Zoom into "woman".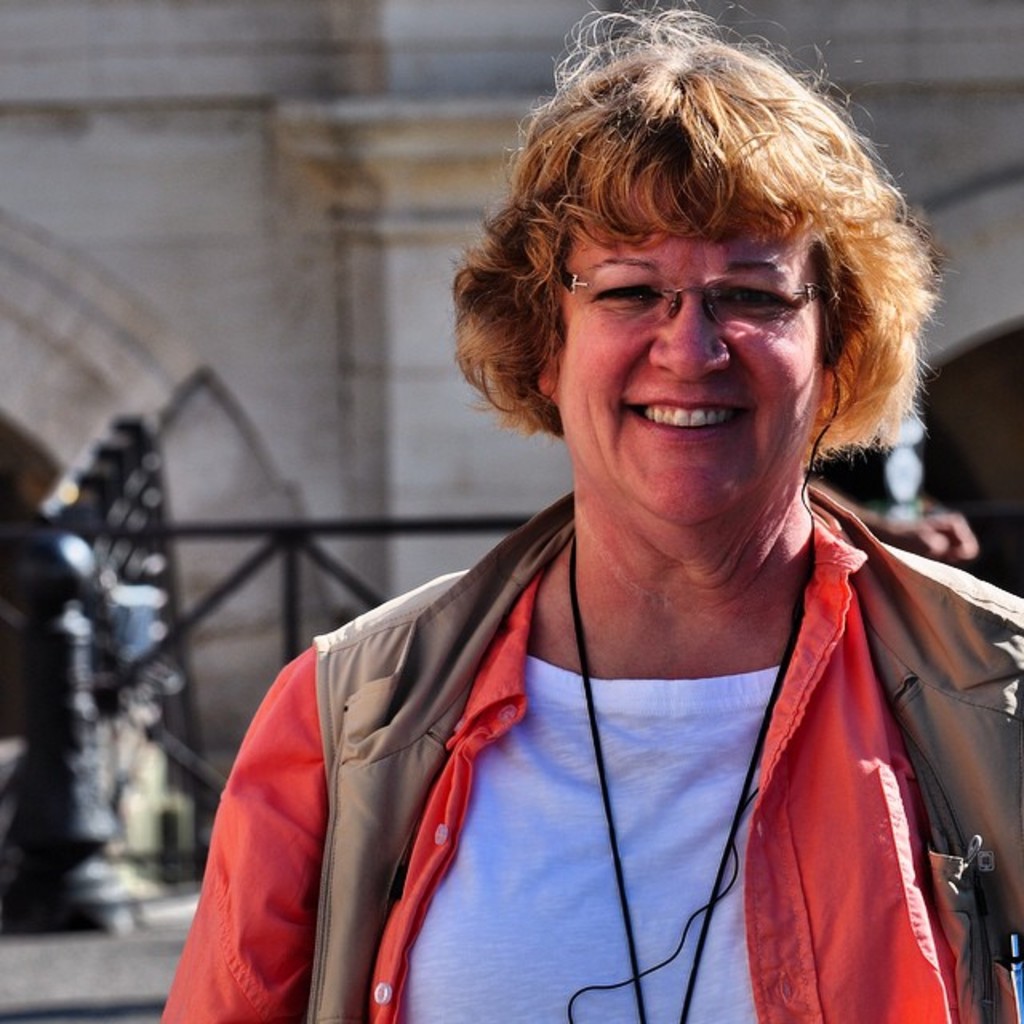
Zoom target: rect(154, 0, 1022, 1022).
